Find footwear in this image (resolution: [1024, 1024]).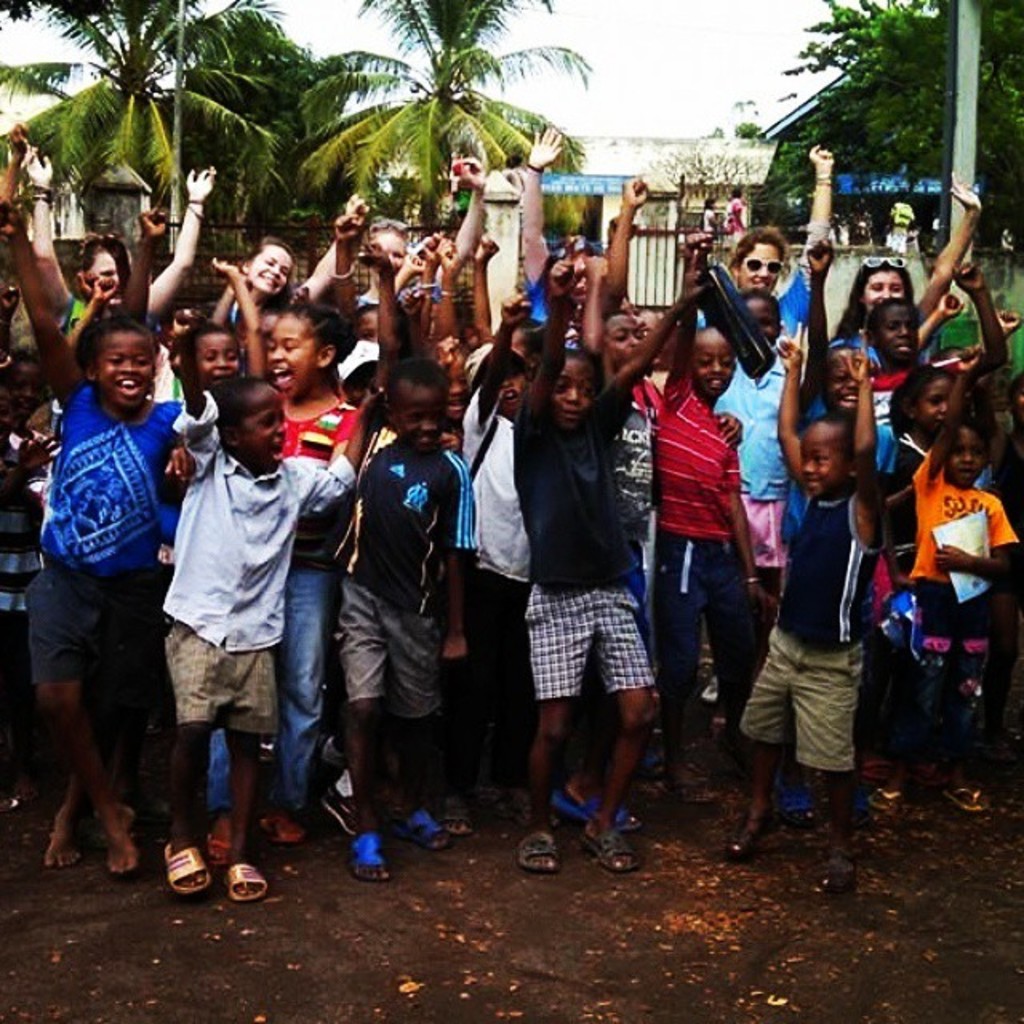
(x1=581, y1=832, x2=640, y2=880).
